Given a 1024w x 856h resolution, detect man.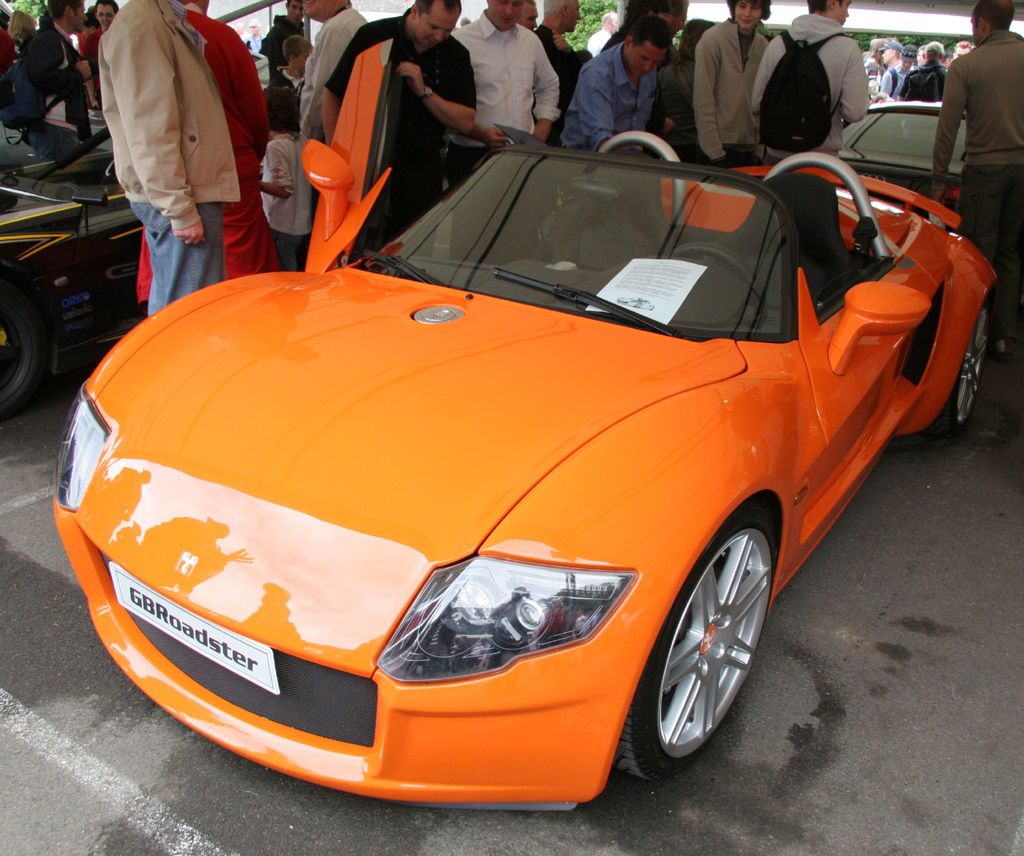
detection(538, 0, 587, 74).
